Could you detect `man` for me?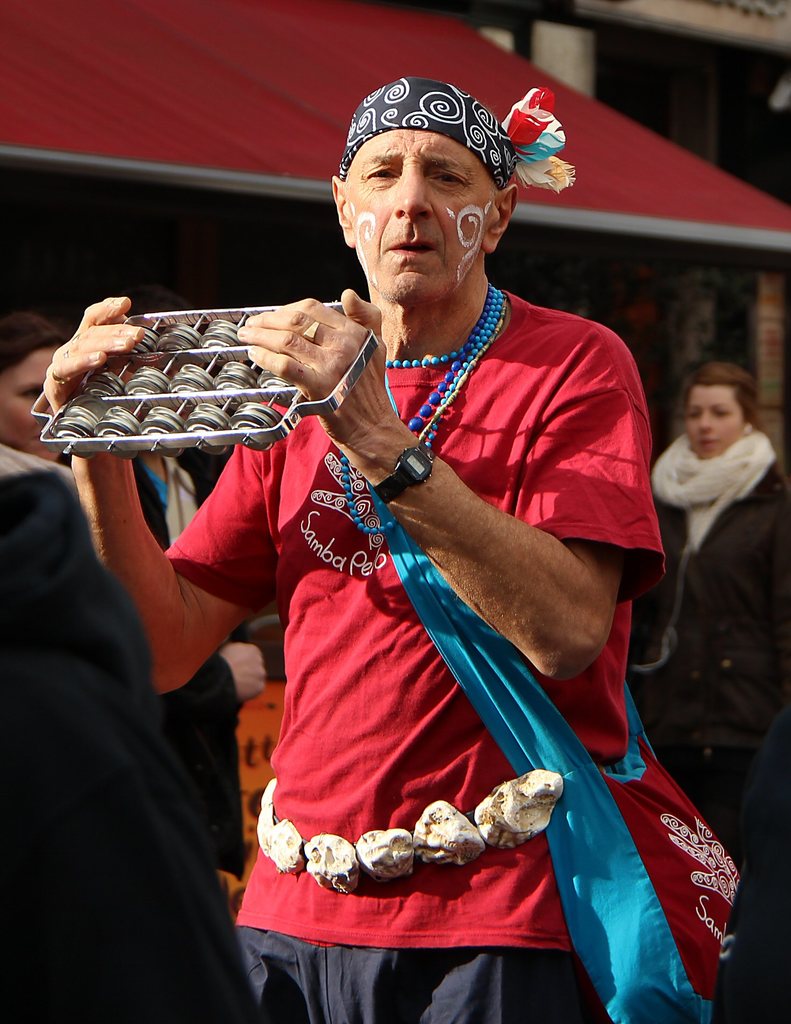
Detection result: {"x1": 29, "y1": 31, "x2": 714, "y2": 1023}.
